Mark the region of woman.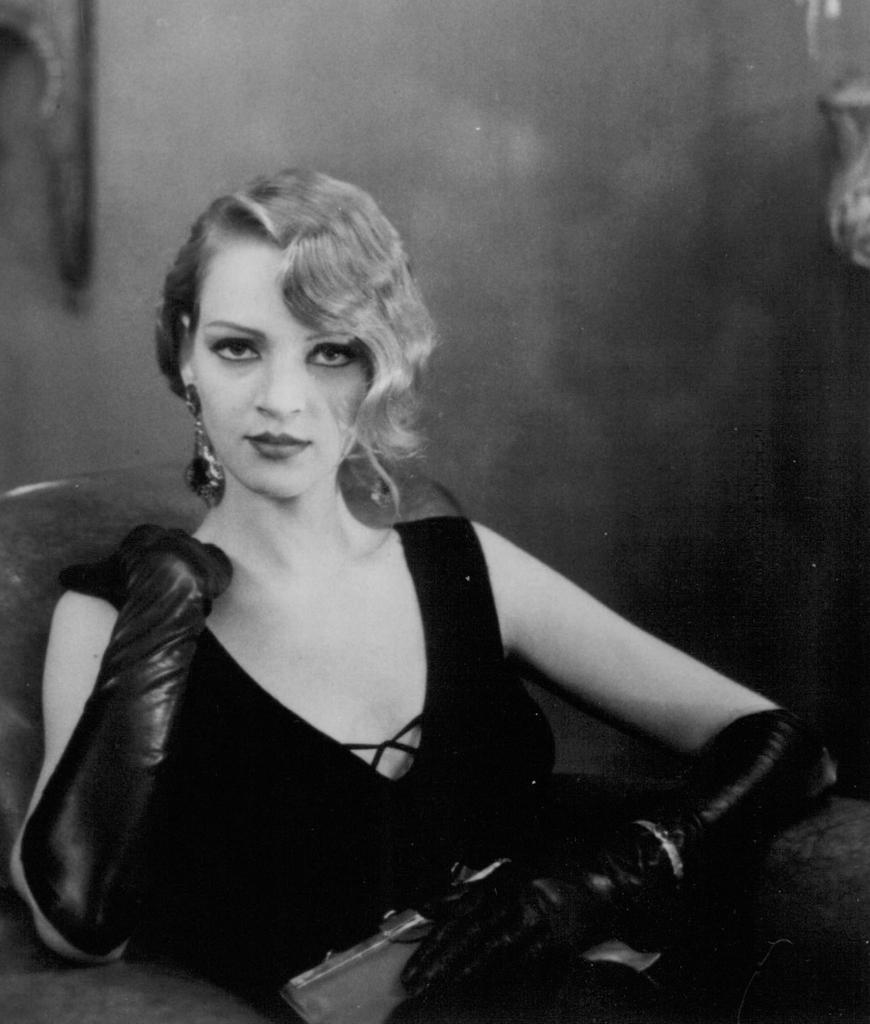
Region: {"x1": 61, "y1": 173, "x2": 765, "y2": 1023}.
